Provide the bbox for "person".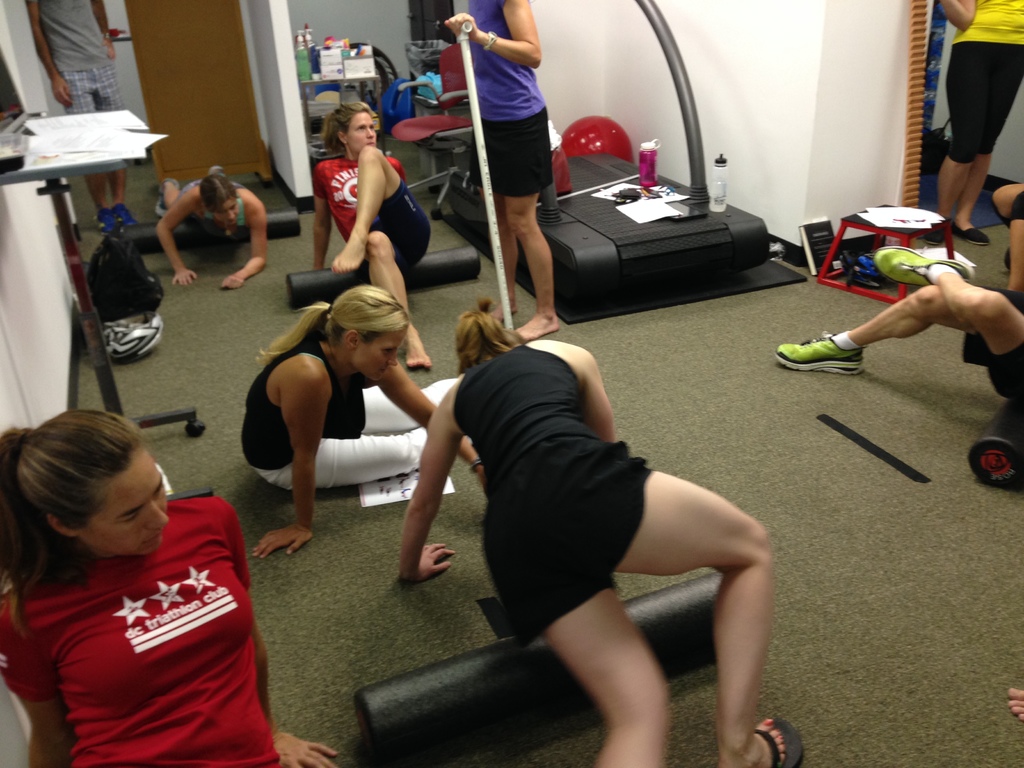
<bbox>1011, 664, 1023, 737</bbox>.
